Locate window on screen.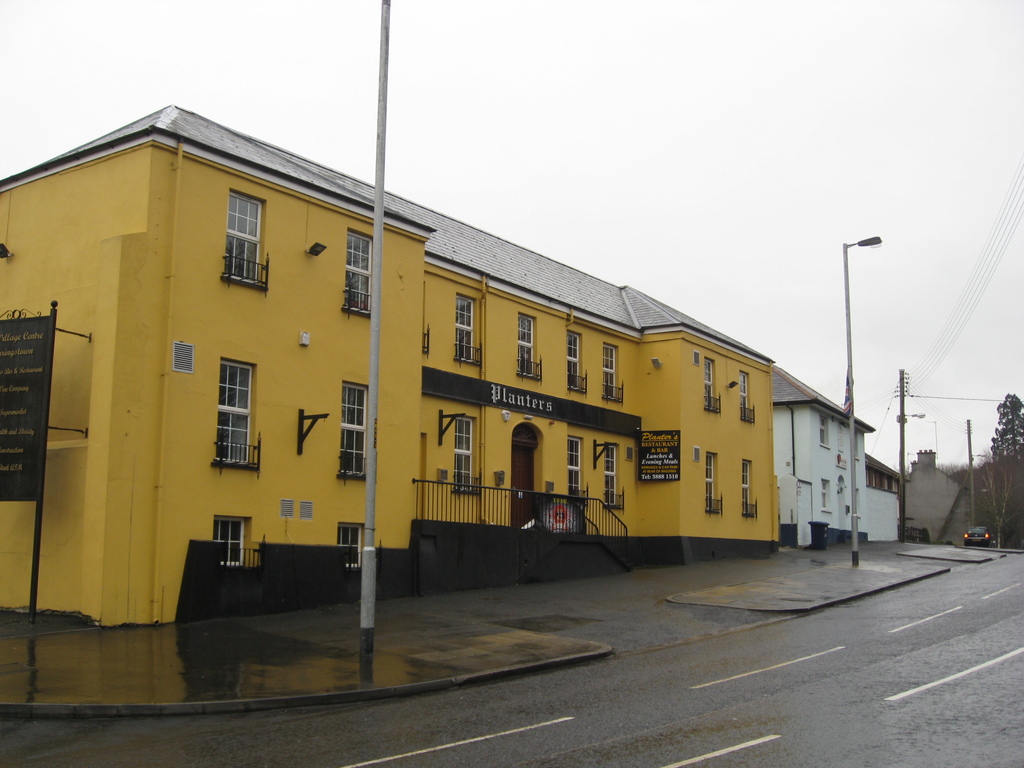
On screen at 564,331,584,390.
